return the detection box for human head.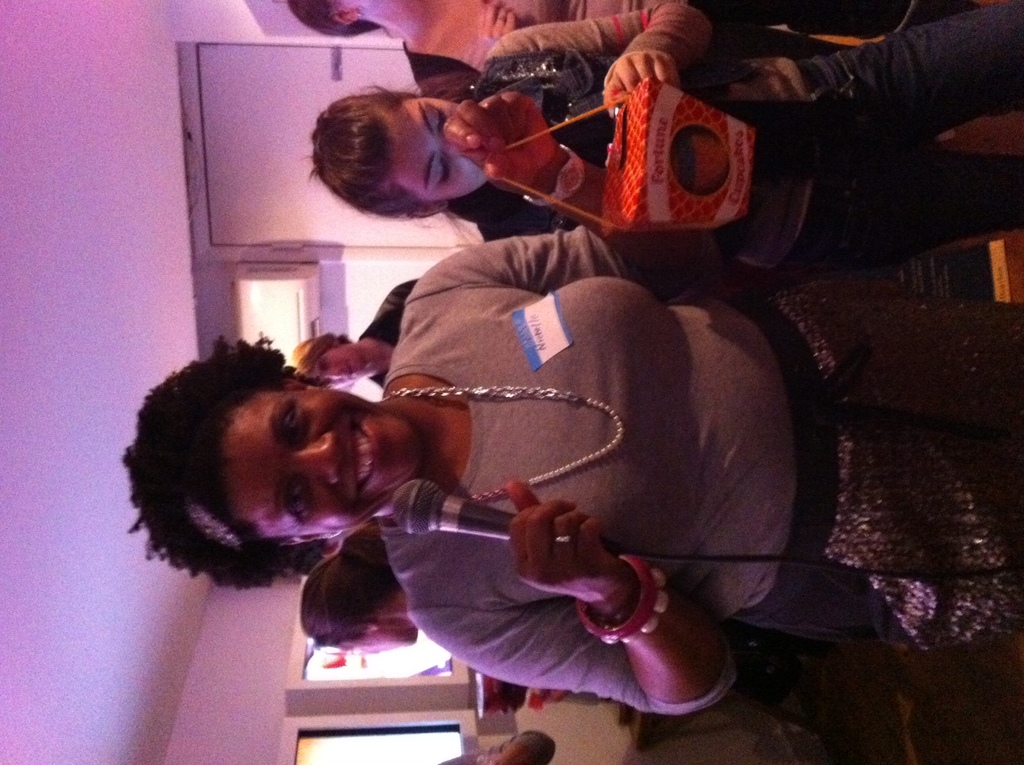
310:89:494:219.
